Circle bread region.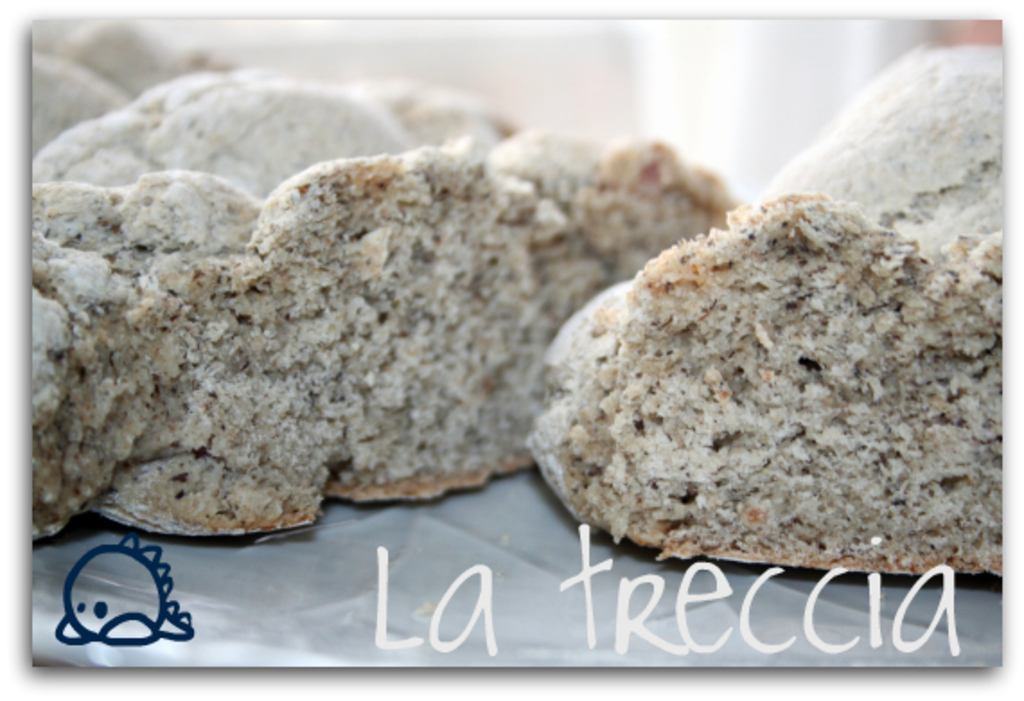
Region: 532 189 999 584.
